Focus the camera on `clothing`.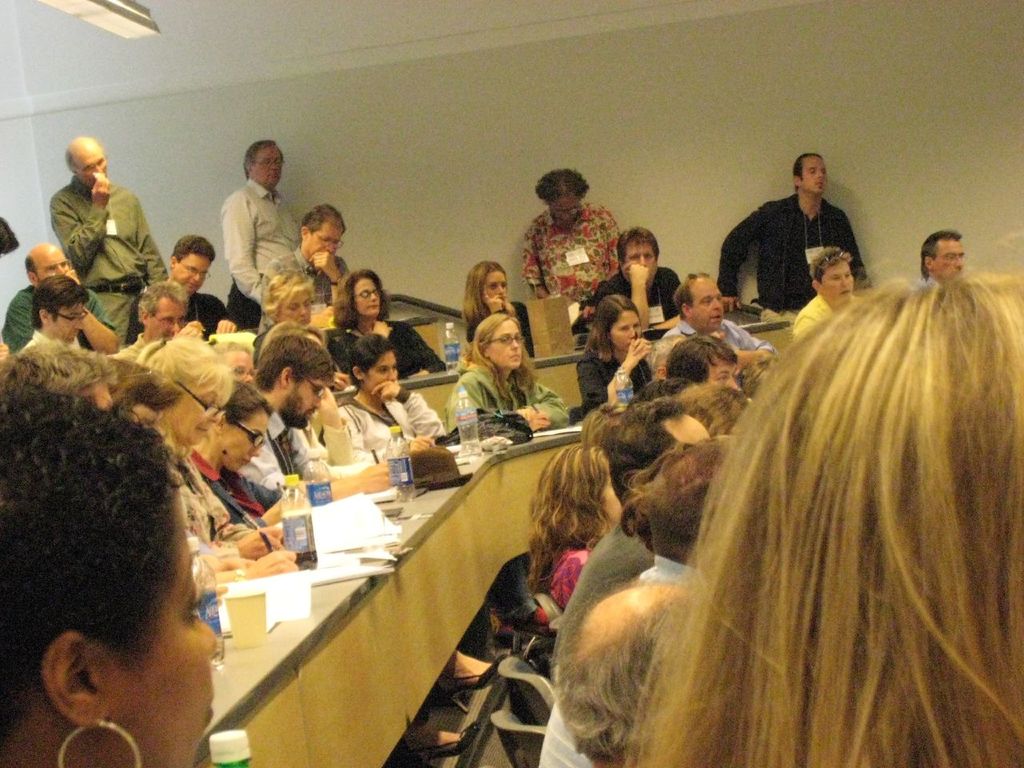
Focus region: (230, 174, 304, 332).
